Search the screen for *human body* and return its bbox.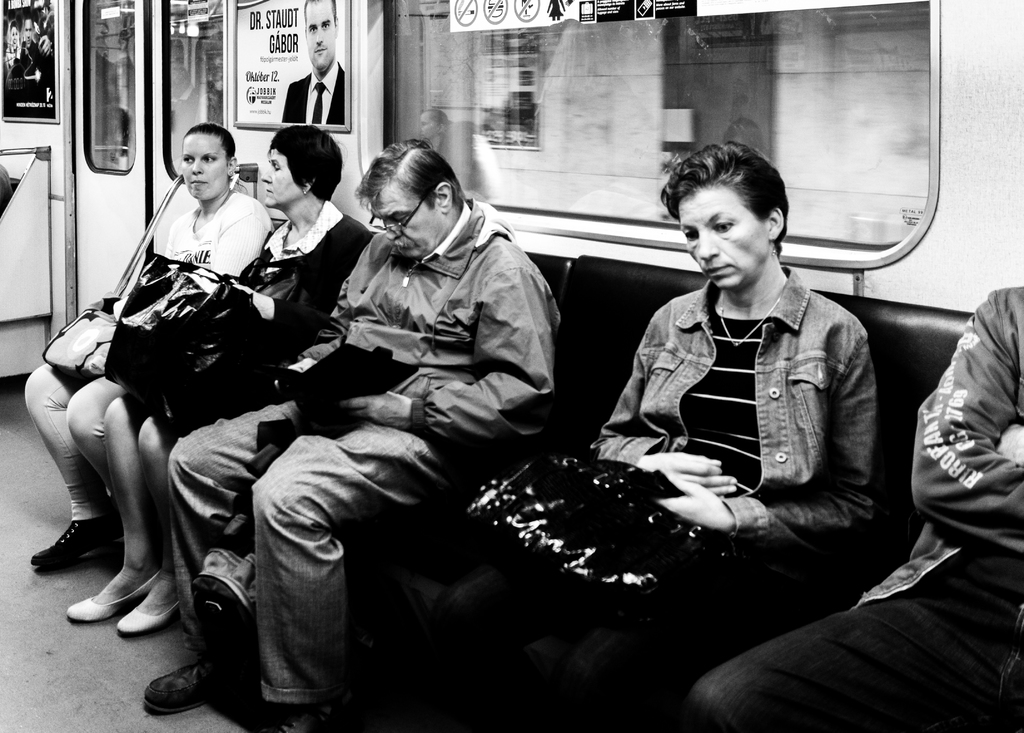
Found: <box>143,203,561,732</box>.
